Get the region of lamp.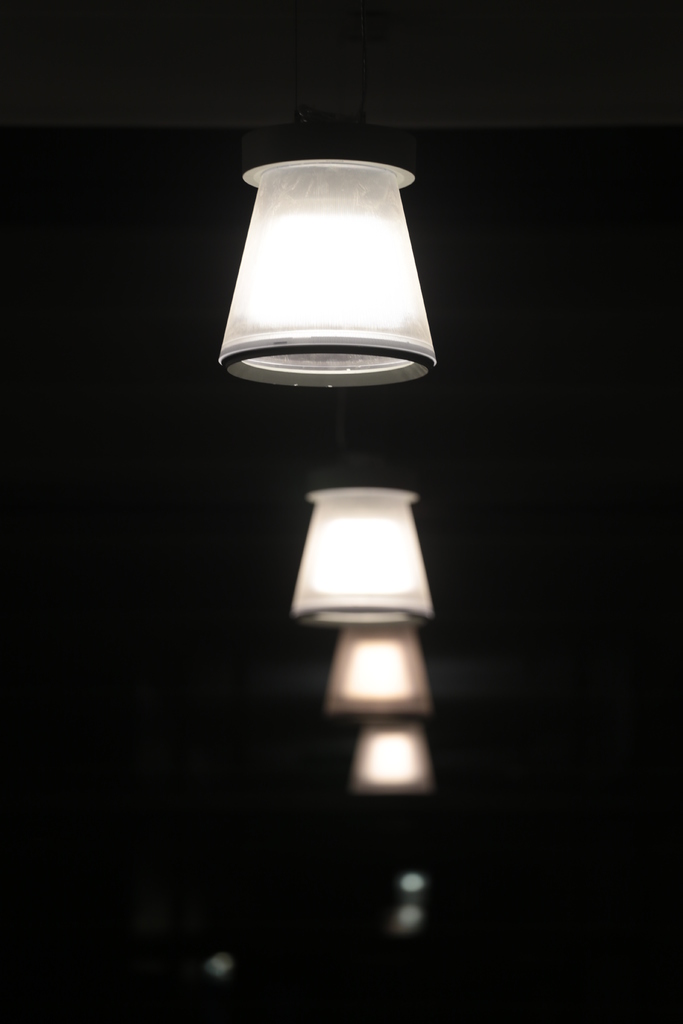
bbox=(201, 946, 258, 998).
